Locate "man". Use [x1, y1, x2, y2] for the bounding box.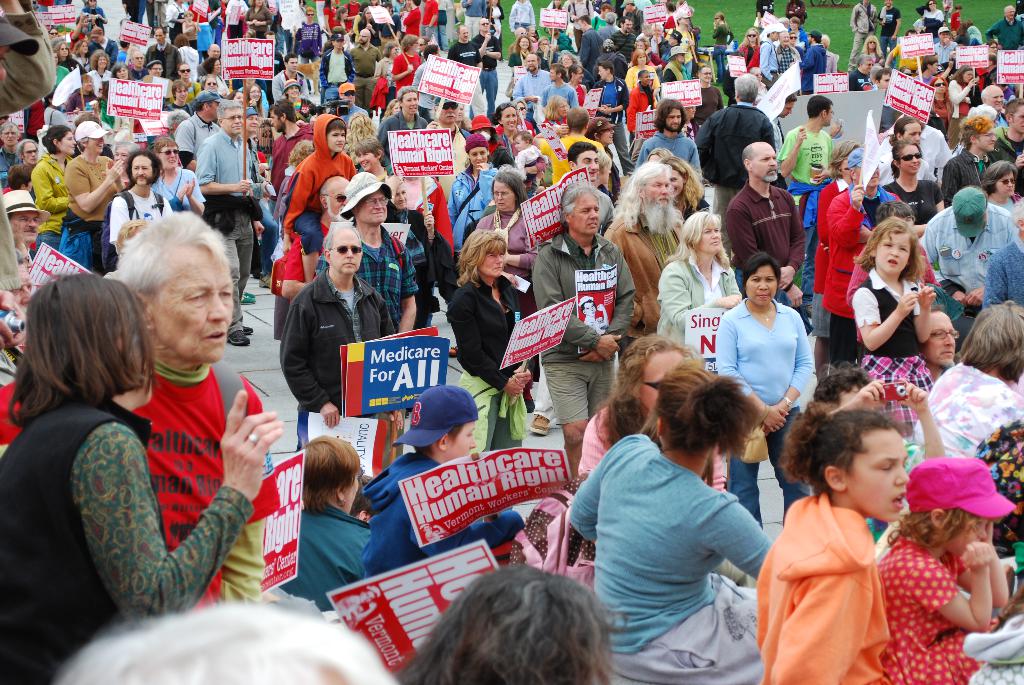
[924, 307, 961, 374].
